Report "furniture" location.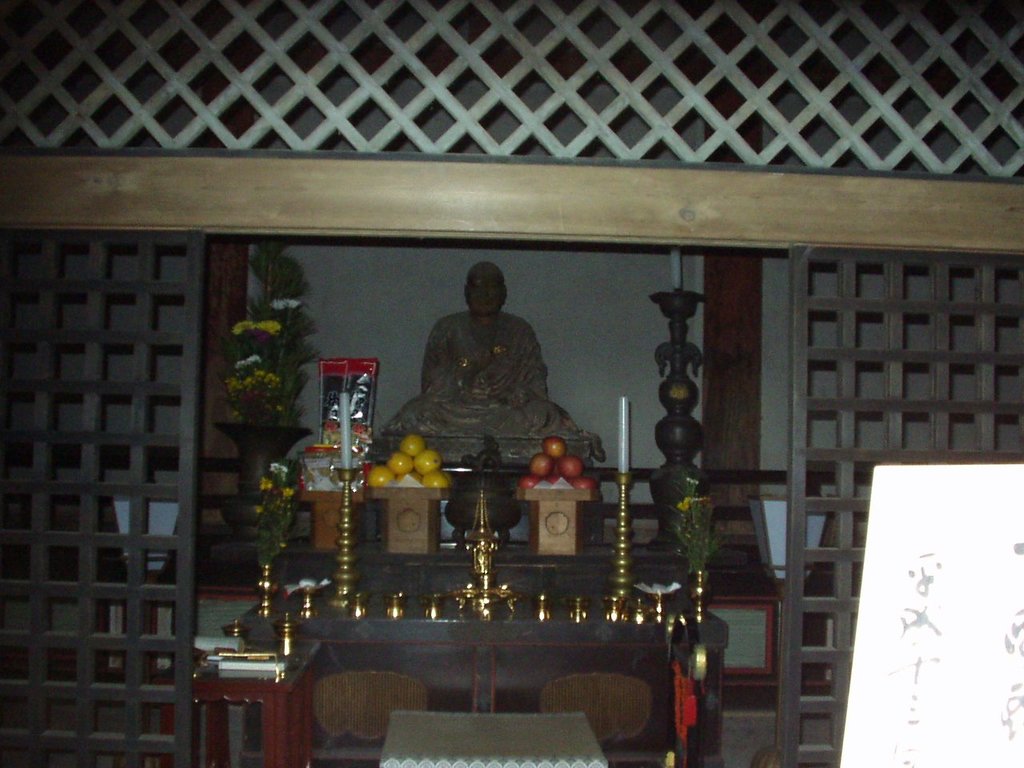
Report: left=234, top=546, right=730, bottom=767.
